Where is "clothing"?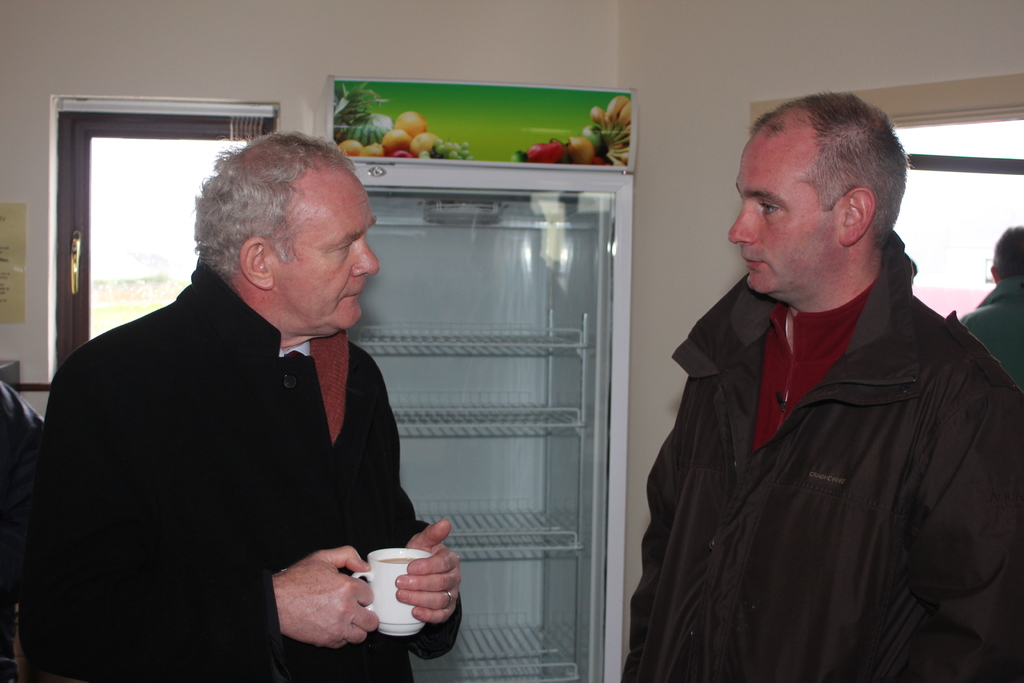
[616,224,1023,682].
